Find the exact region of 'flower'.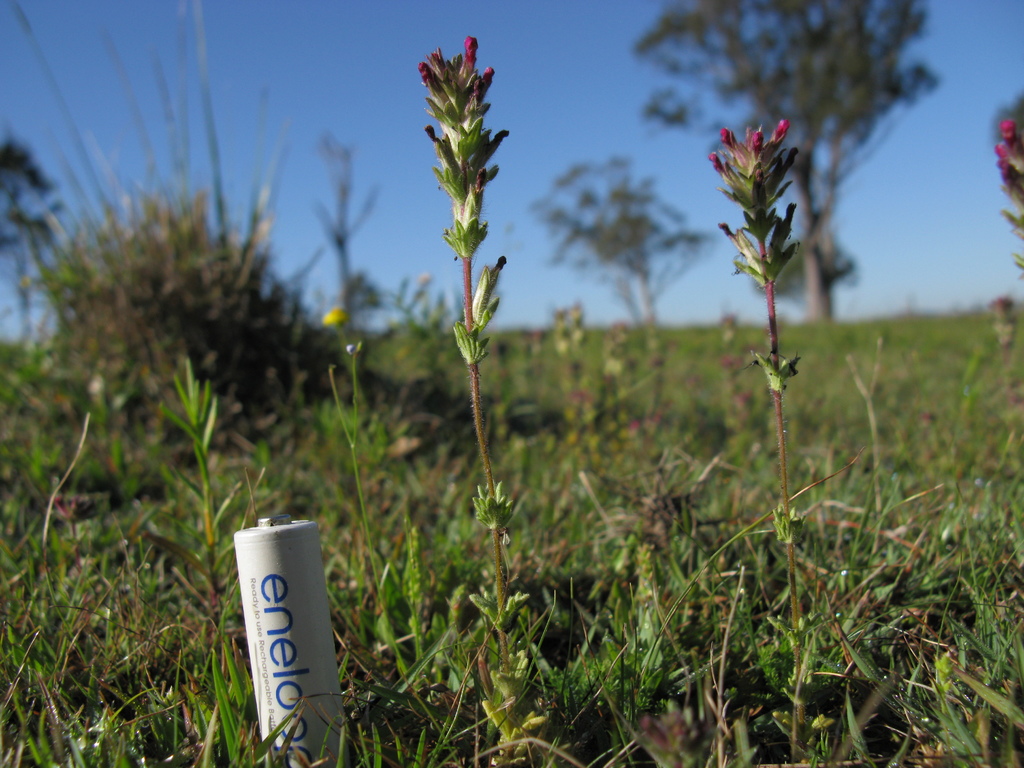
Exact region: x1=416, y1=35, x2=515, y2=189.
